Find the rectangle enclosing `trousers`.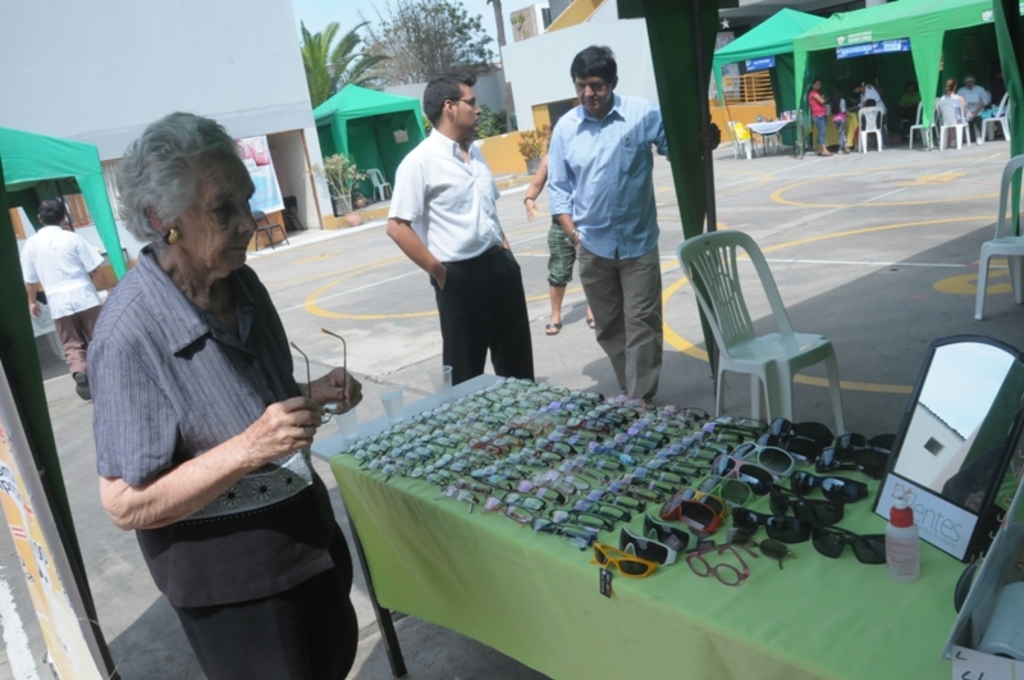
170:555:360:679.
